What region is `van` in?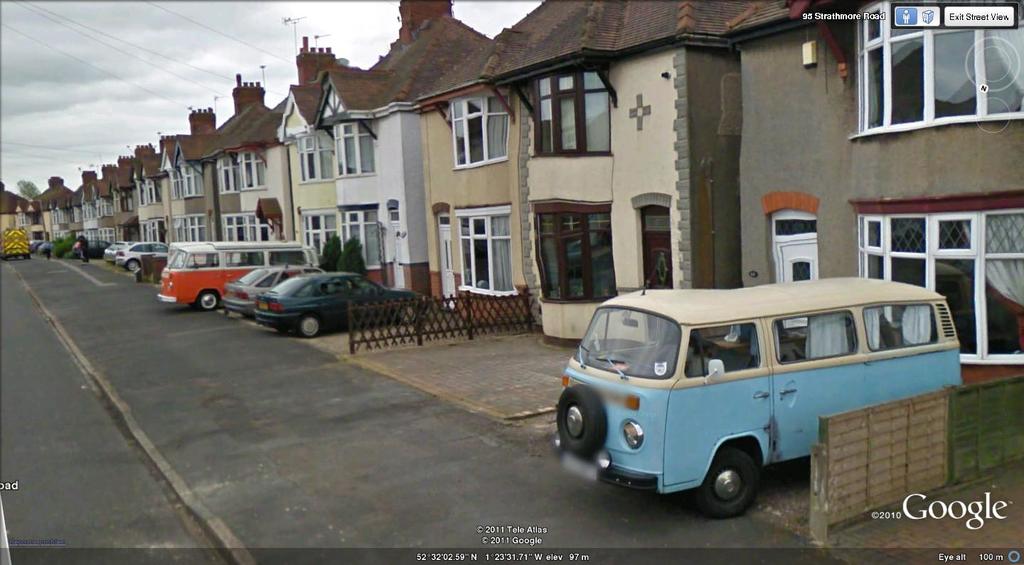
l=547, t=258, r=966, b=519.
